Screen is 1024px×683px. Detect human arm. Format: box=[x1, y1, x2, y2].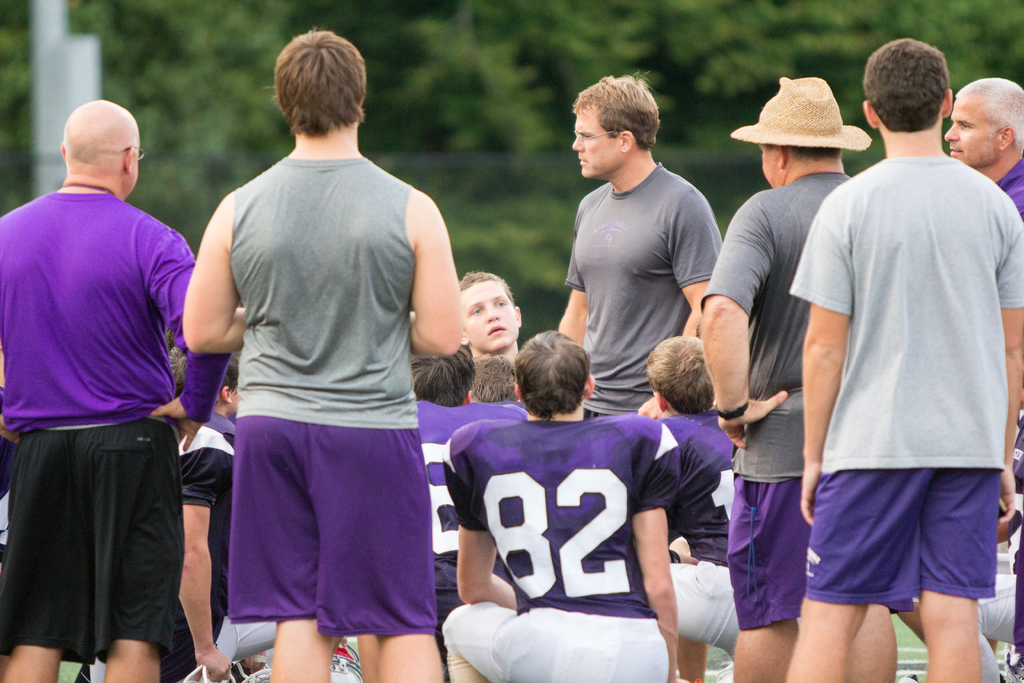
box=[442, 427, 521, 602].
